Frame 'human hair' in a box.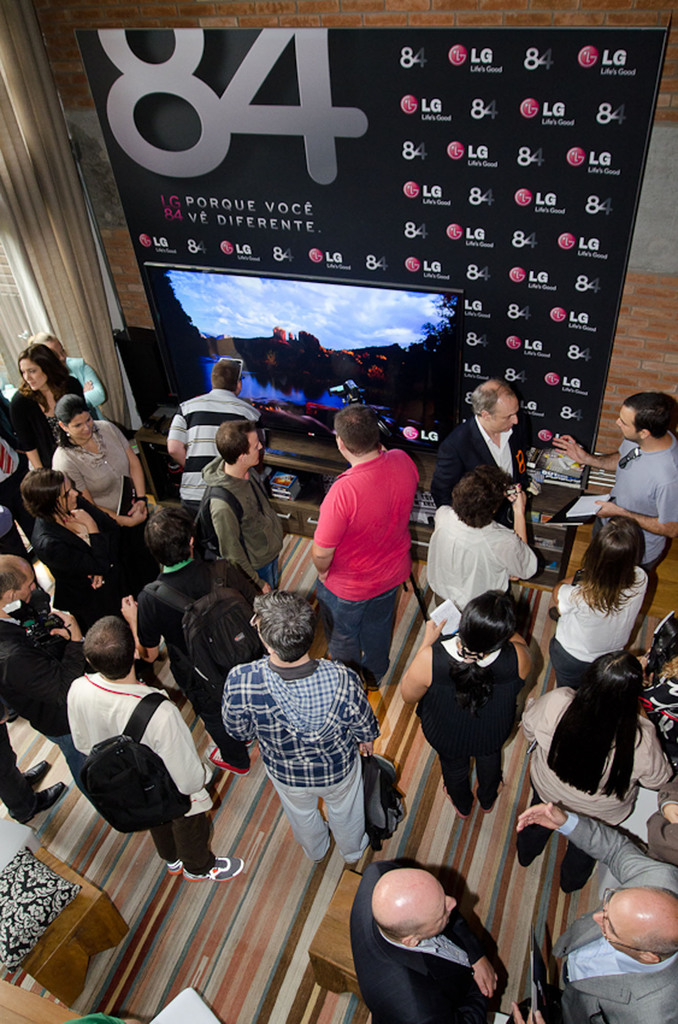
BBox(213, 421, 257, 463).
